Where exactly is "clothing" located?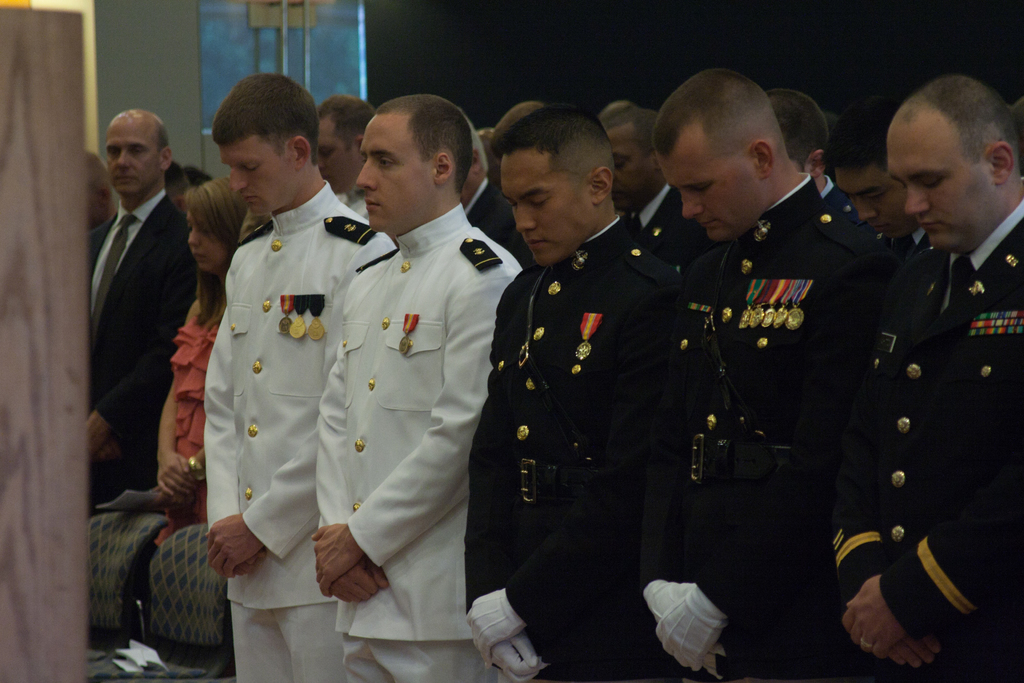
Its bounding box is 812,158,1021,661.
